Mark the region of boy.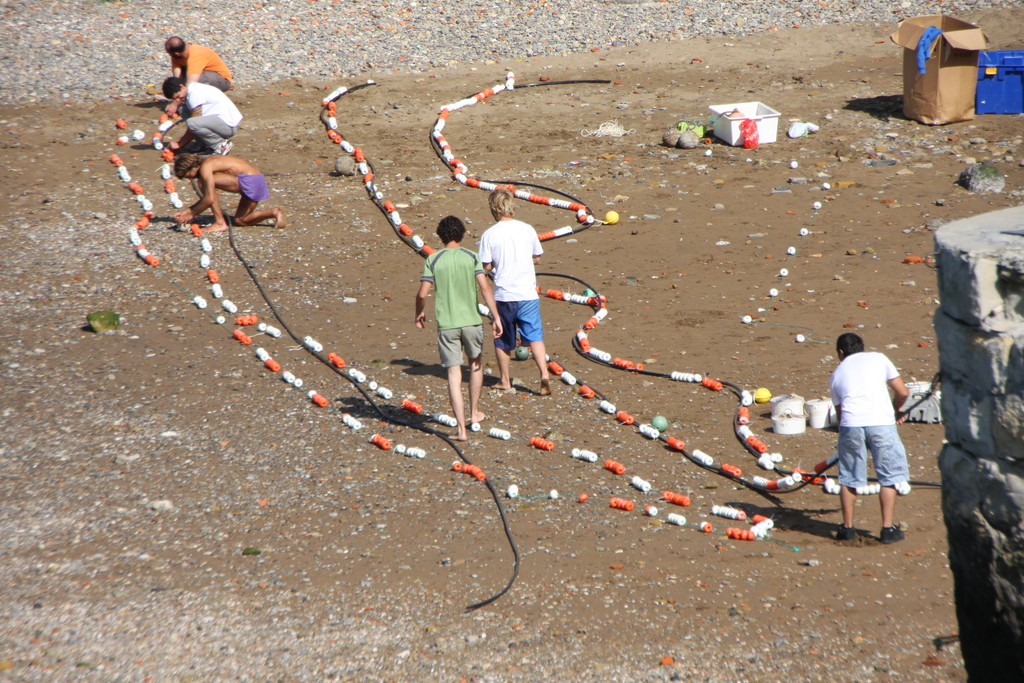
Region: (832, 335, 906, 548).
